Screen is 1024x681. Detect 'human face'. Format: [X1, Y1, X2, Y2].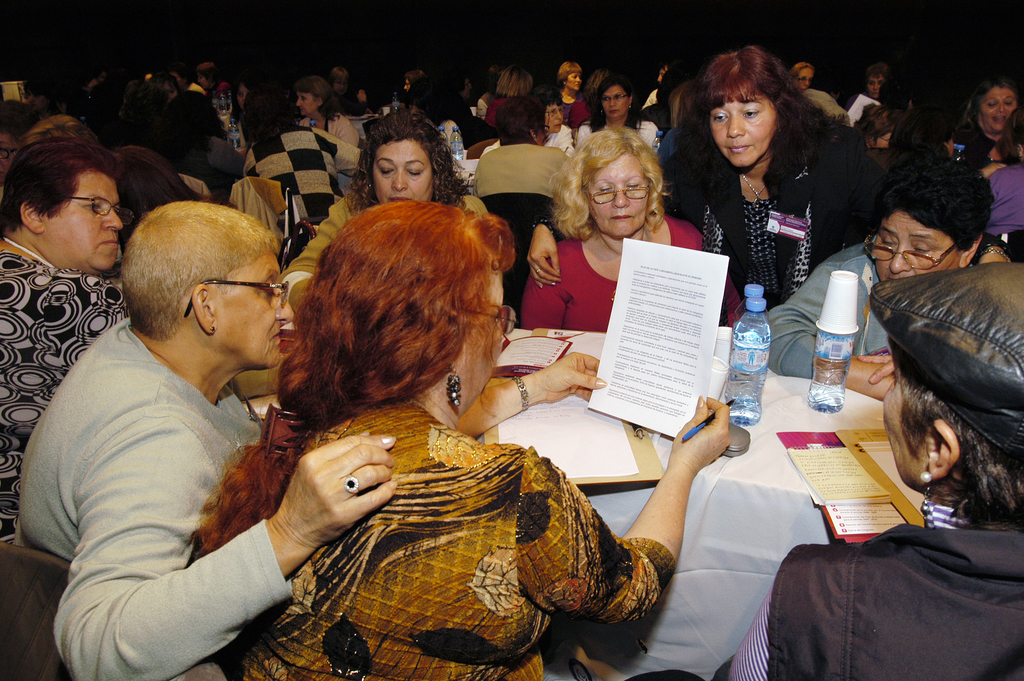
[370, 140, 431, 201].
